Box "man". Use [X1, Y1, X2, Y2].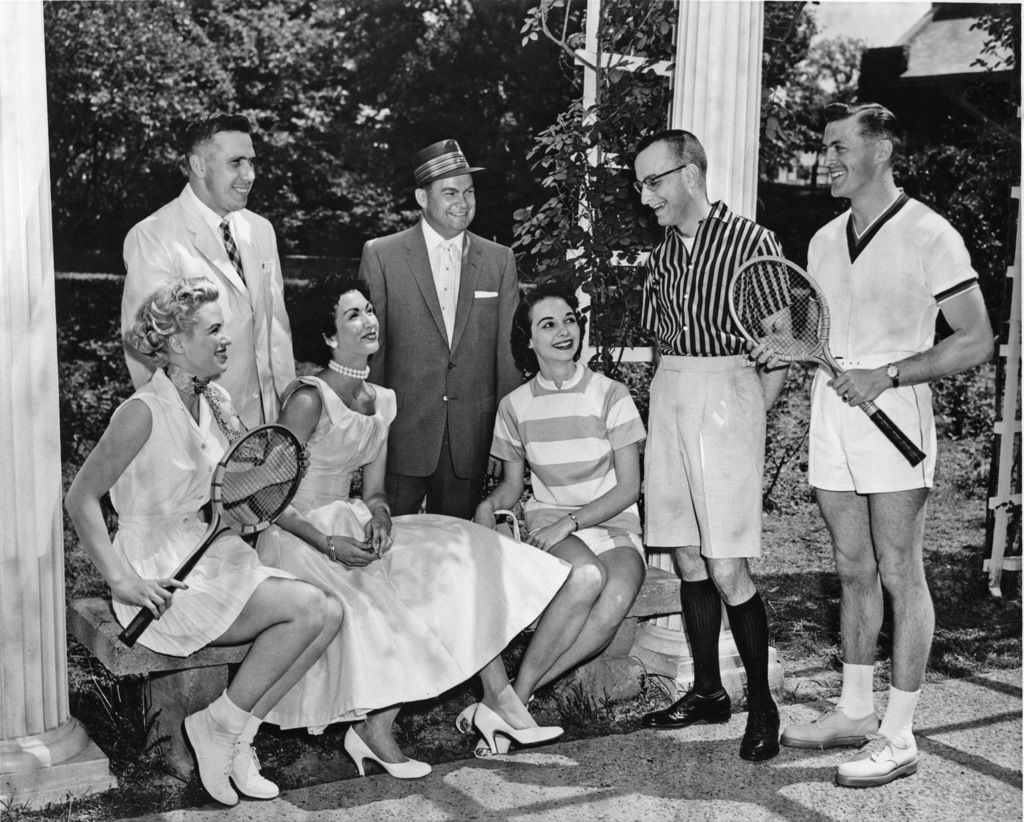
[619, 122, 801, 764].
